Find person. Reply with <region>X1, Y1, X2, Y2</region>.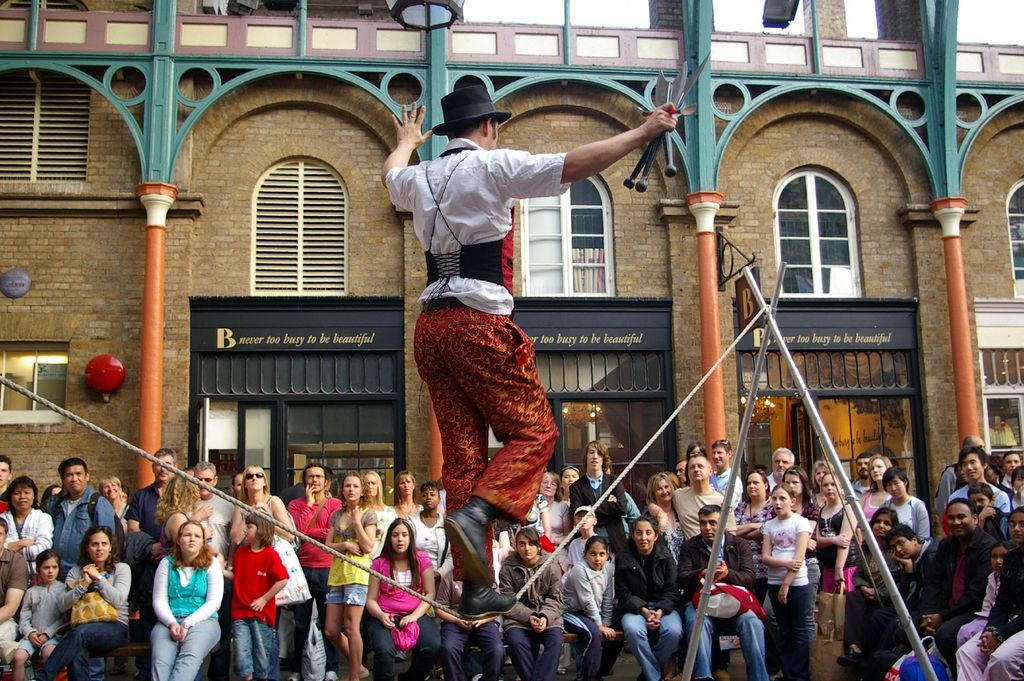
<region>377, 70, 689, 623</region>.
